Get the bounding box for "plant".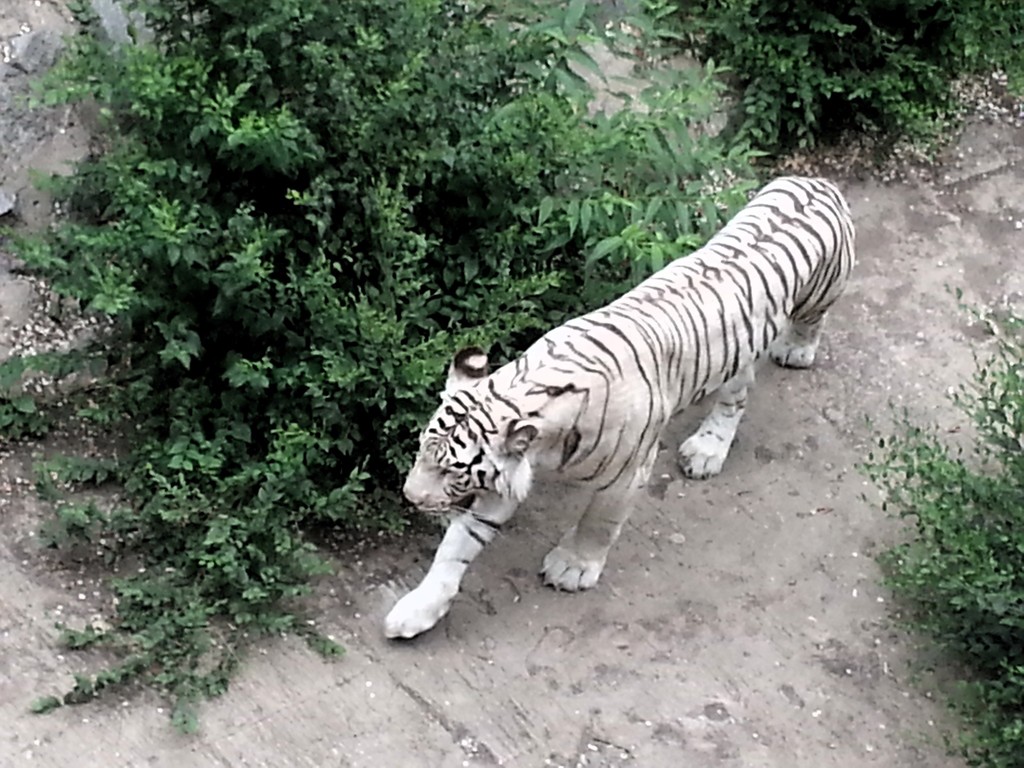
[852,280,1023,767].
